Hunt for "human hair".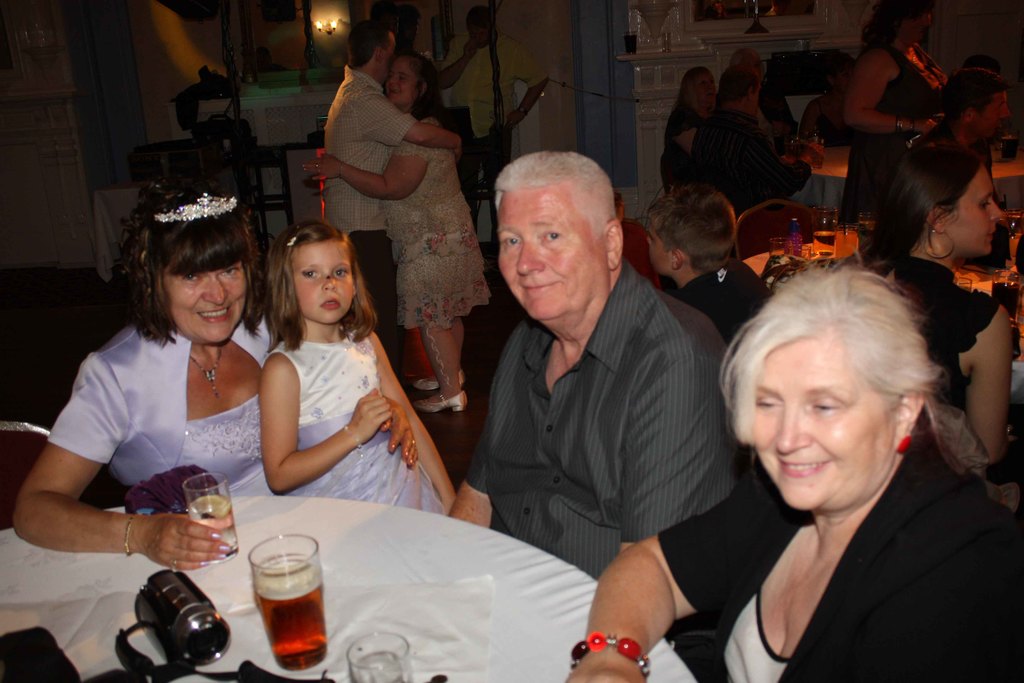
Hunted down at bbox=(825, 52, 855, 85).
